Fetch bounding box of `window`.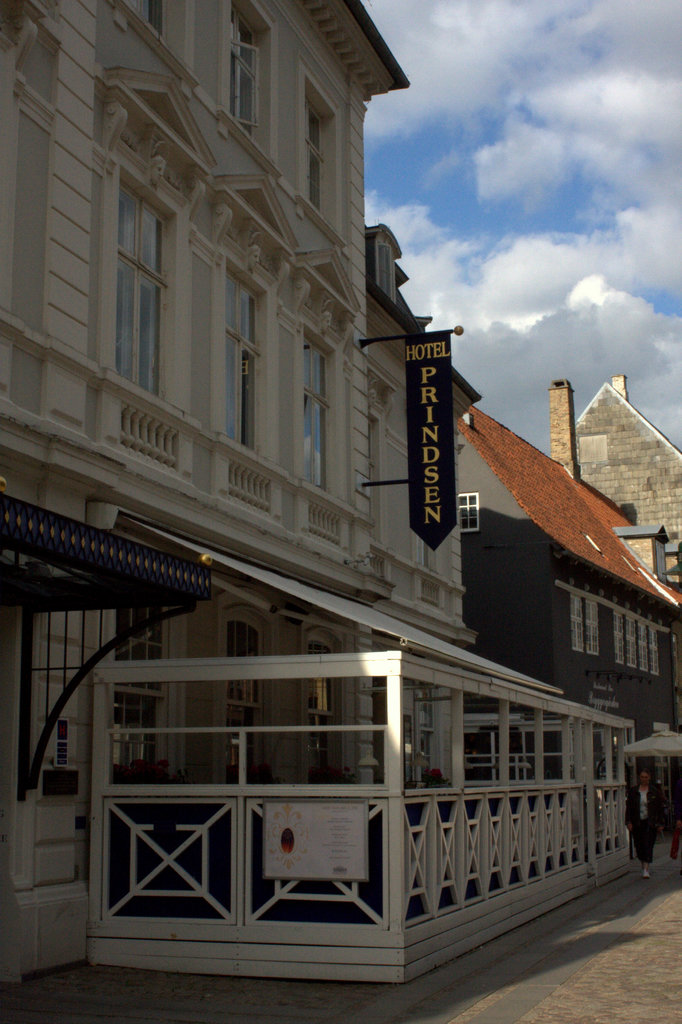
Bbox: (x1=614, y1=613, x2=624, y2=666).
